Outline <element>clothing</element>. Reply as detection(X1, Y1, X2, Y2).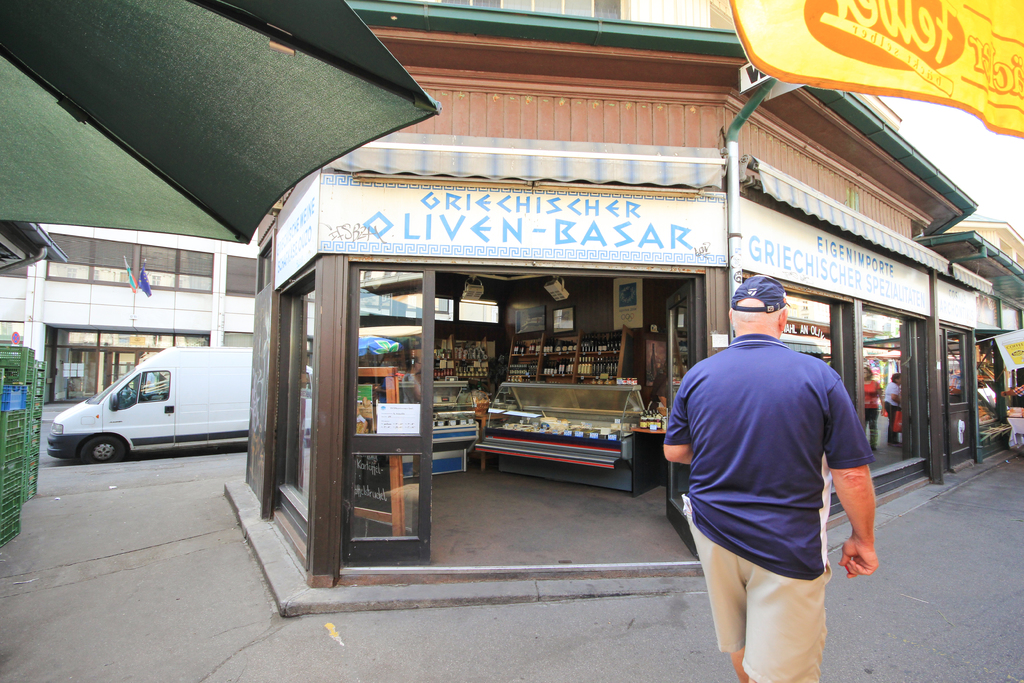
detection(879, 384, 902, 446).
